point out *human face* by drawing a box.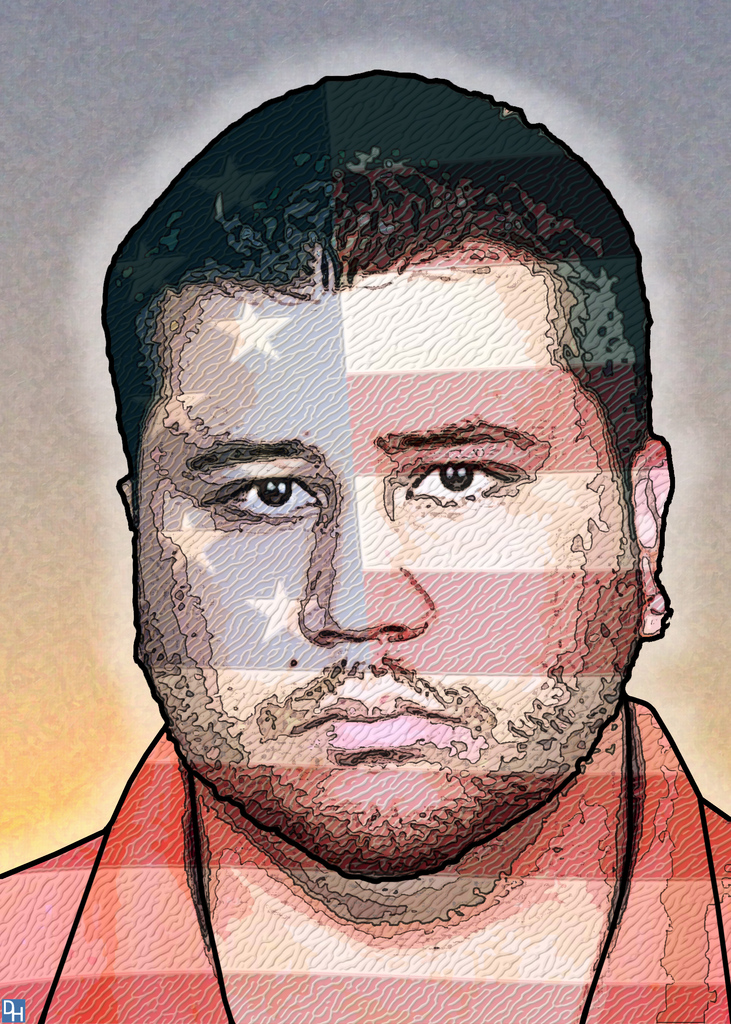
locate(135, 257, 647, 883).
